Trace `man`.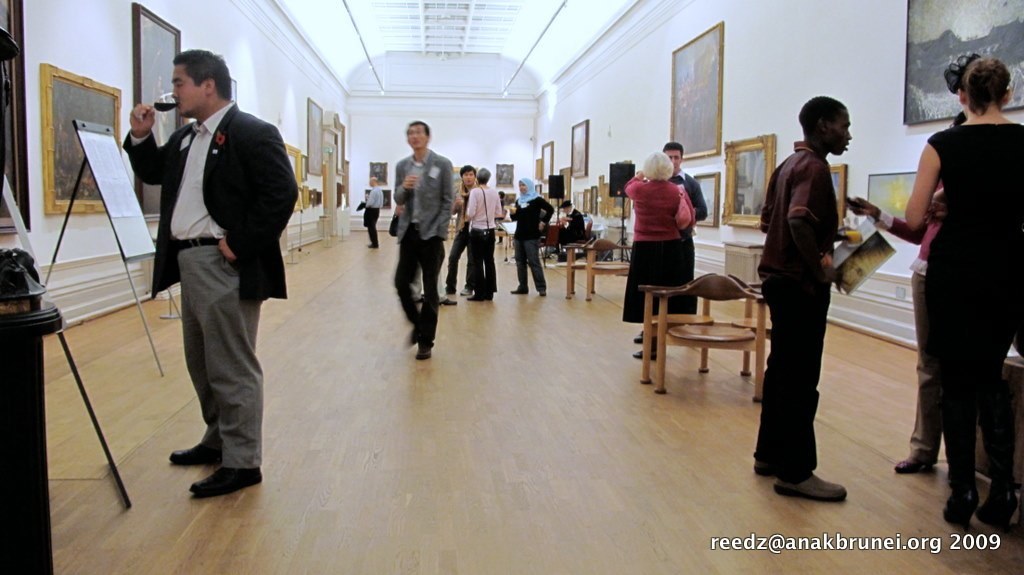
Traced to <region>743, 98, 868, 511</region>.
